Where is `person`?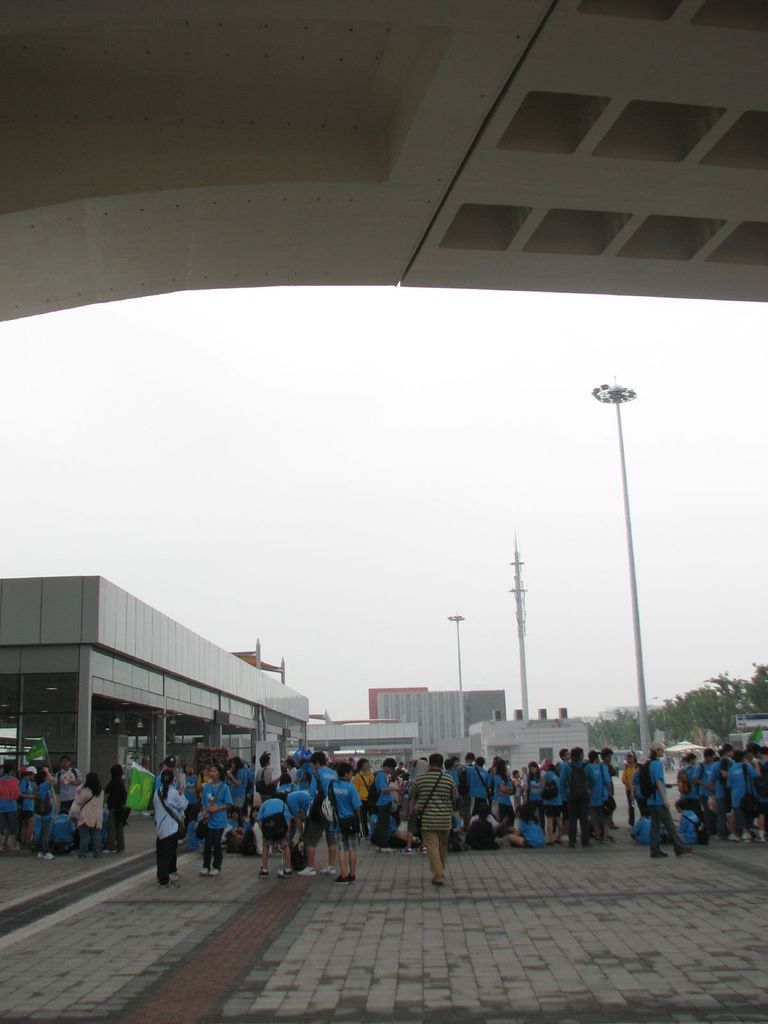
BBox(331, 764, 363, 890).
